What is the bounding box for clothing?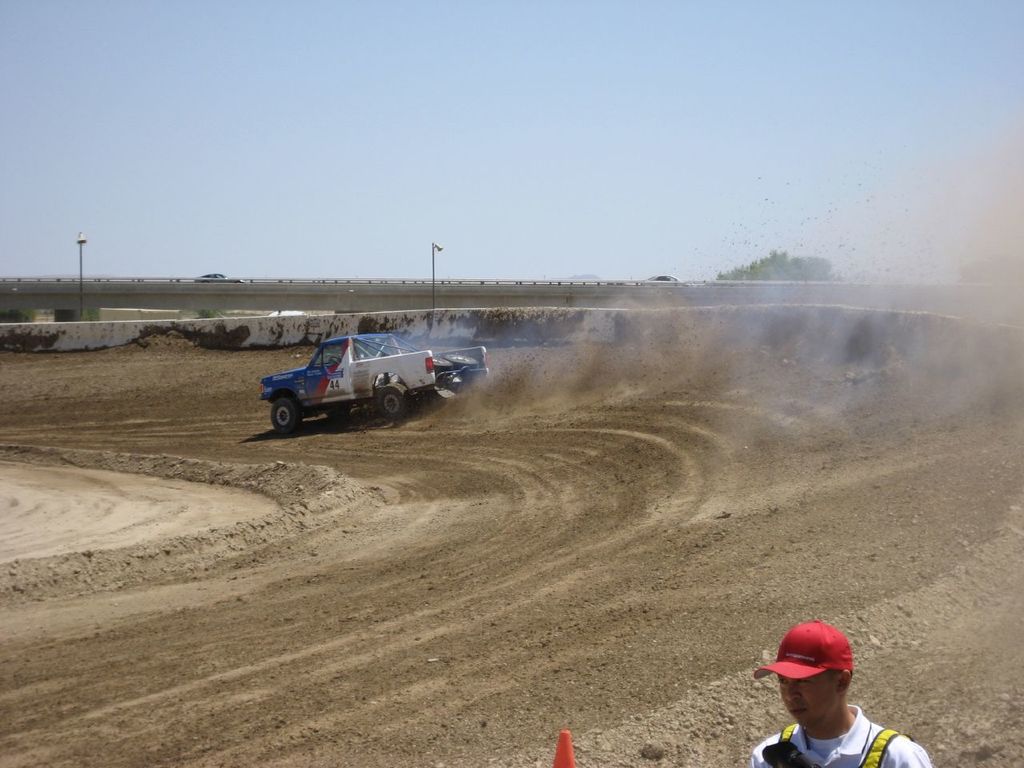
detection(743, 703, 926, 767).
